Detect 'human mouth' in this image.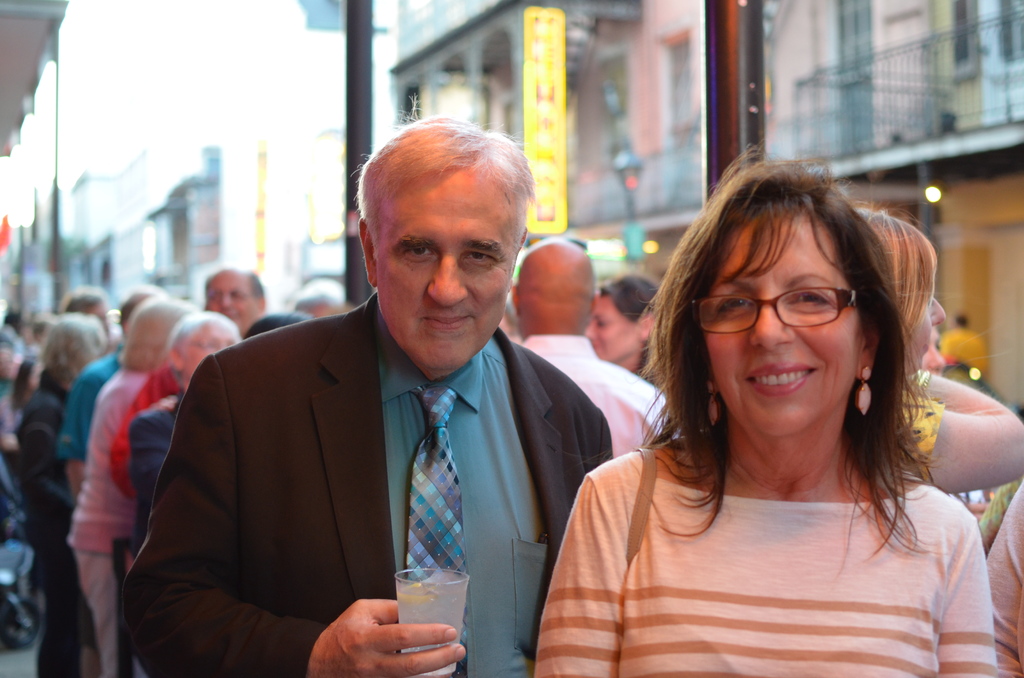
Detection: [415,309,476,339].
